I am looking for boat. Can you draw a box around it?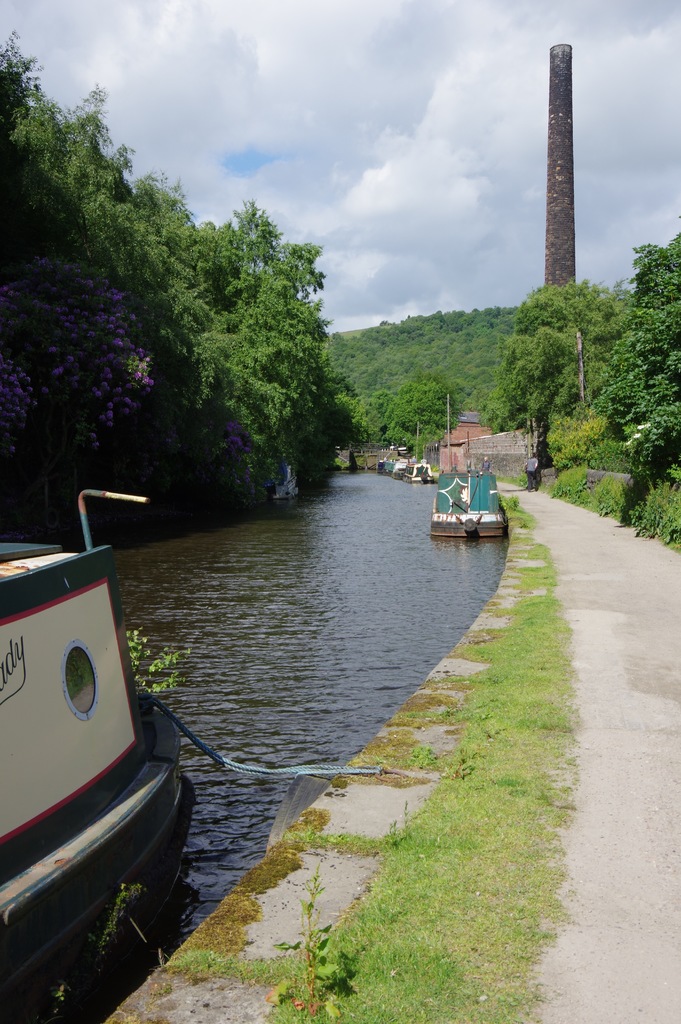
Sure, the bounding box is 4/441/197/1003.
